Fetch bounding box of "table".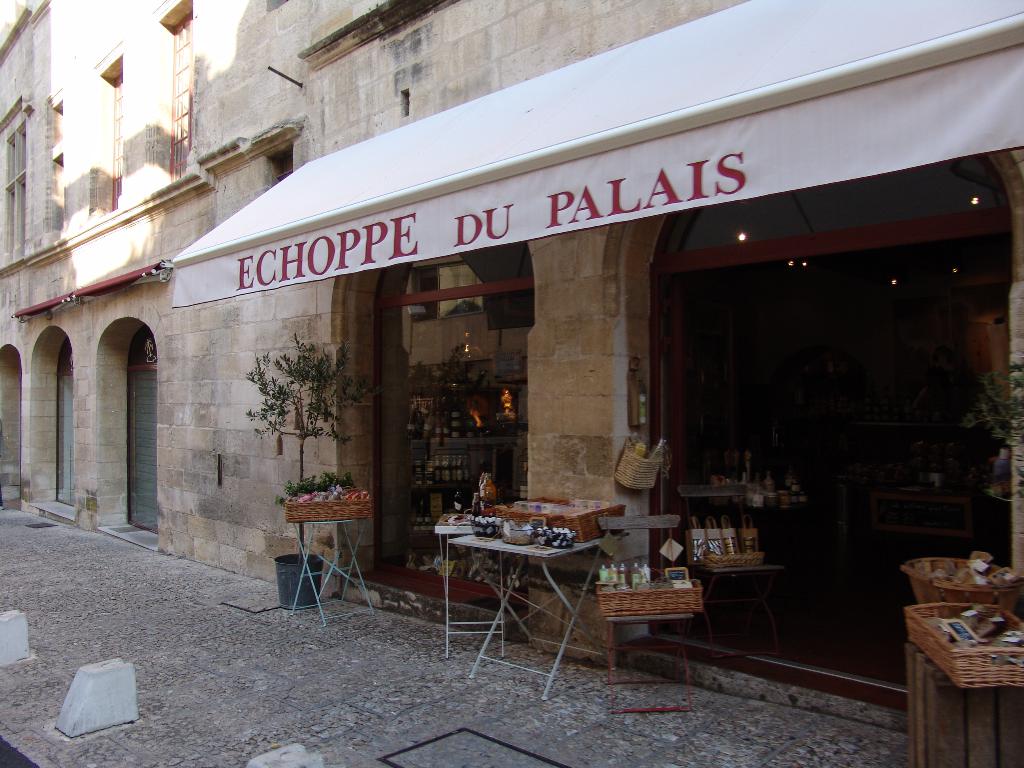
Bbox: (698, 563, 781, 662).
